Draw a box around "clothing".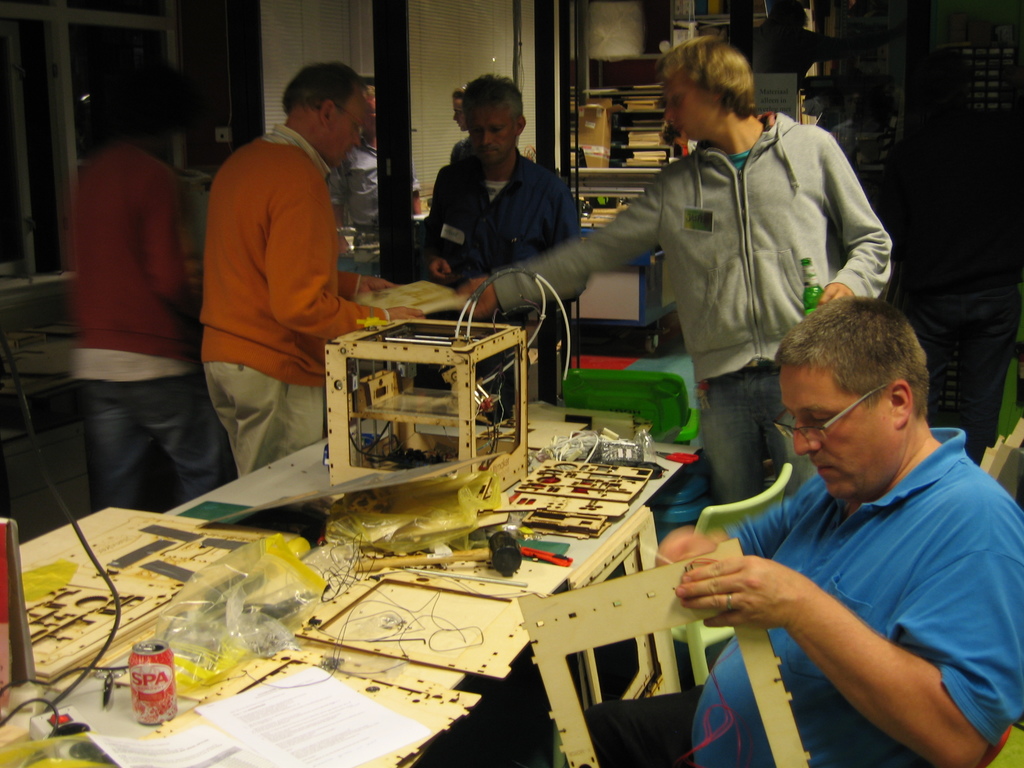
x1=424 y1=147 x2=579 y2=289.
